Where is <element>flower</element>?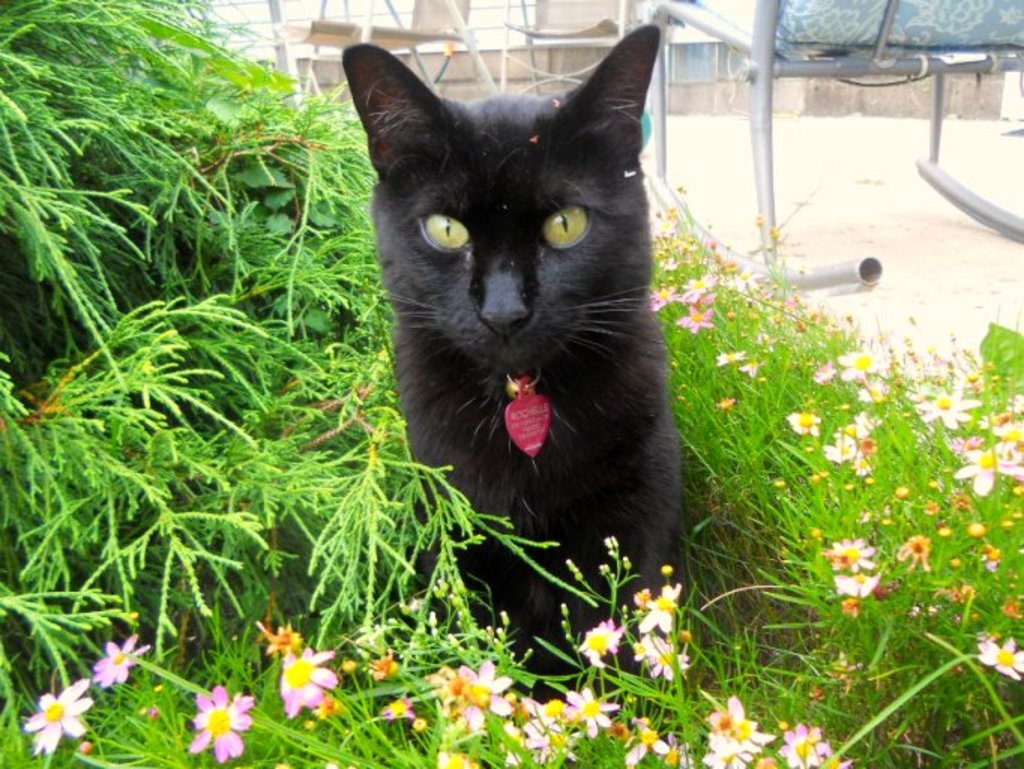
box=[21, 677, 95, 755].
